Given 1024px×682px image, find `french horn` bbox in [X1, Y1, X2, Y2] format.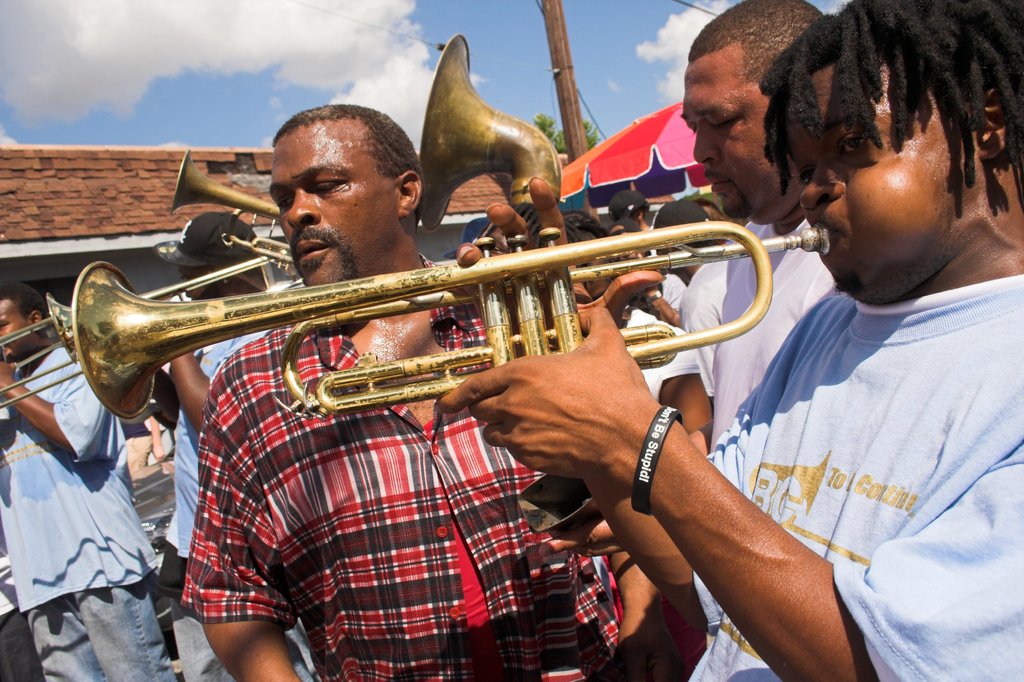
[0, 250, 313, 409].
